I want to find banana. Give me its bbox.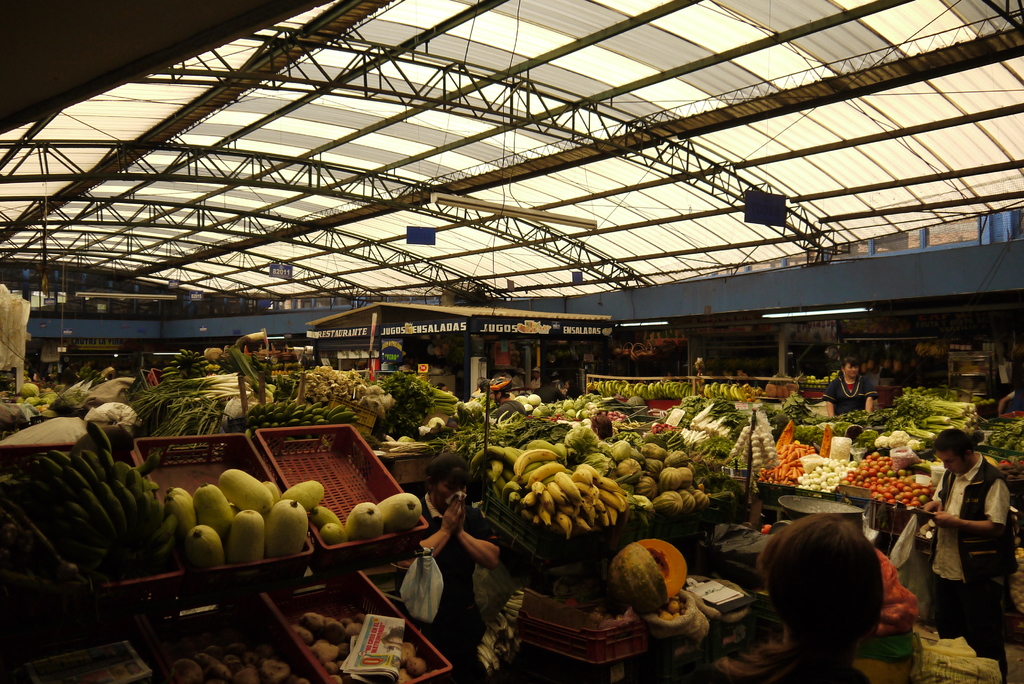
518 447 559 475.
